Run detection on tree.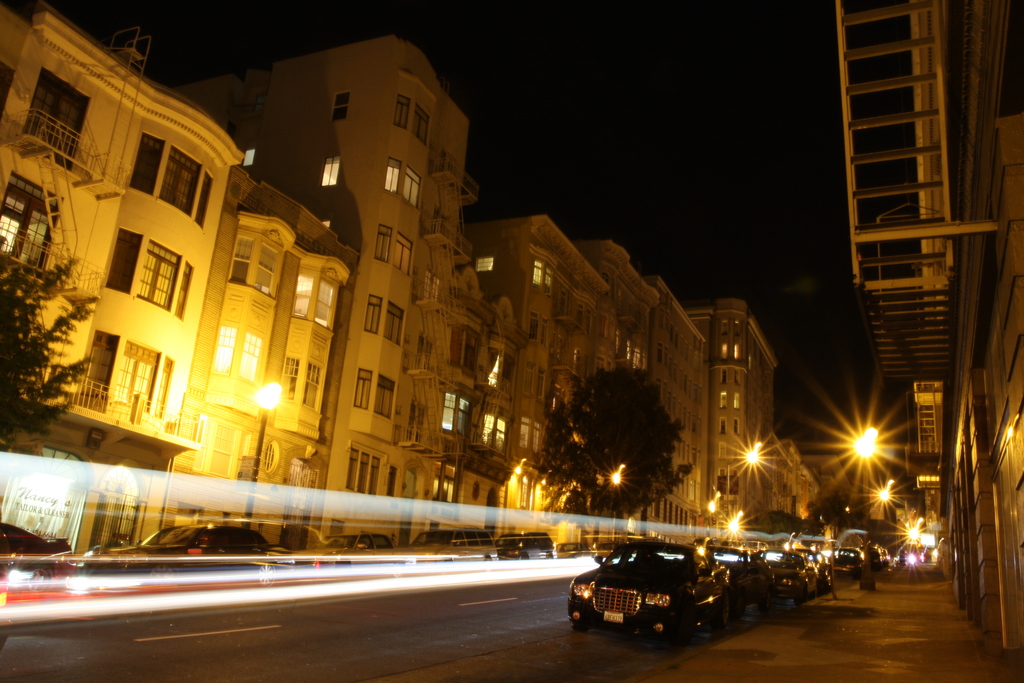
Result: 0 229 102 457.
